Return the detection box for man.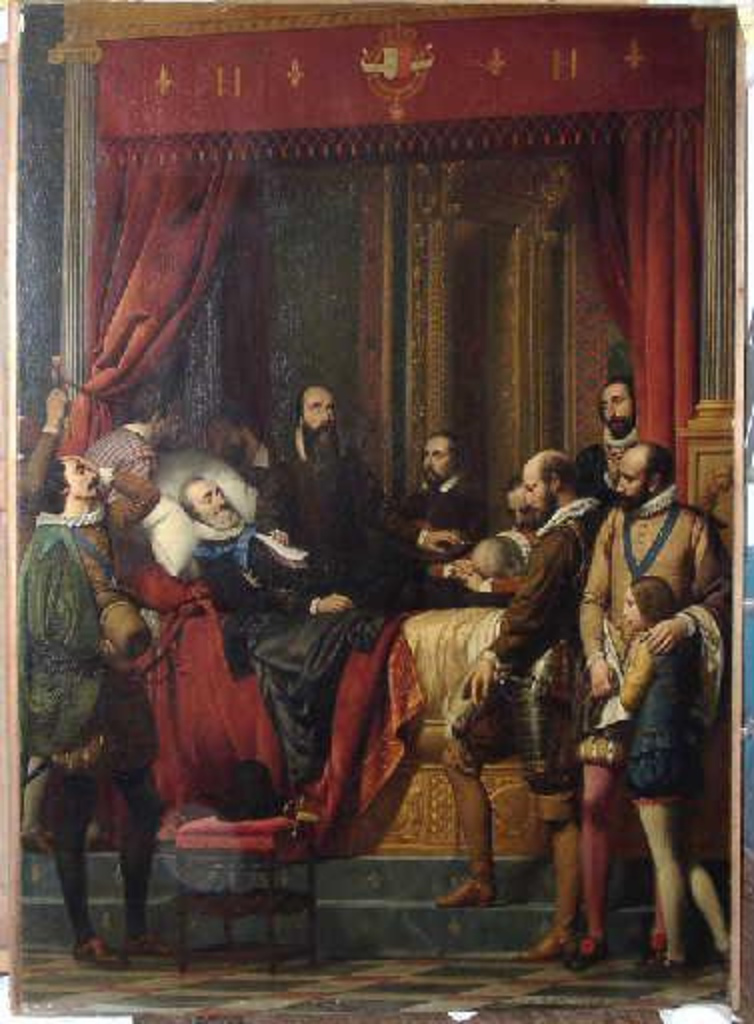
bbox(396, 428, 474, 578).
